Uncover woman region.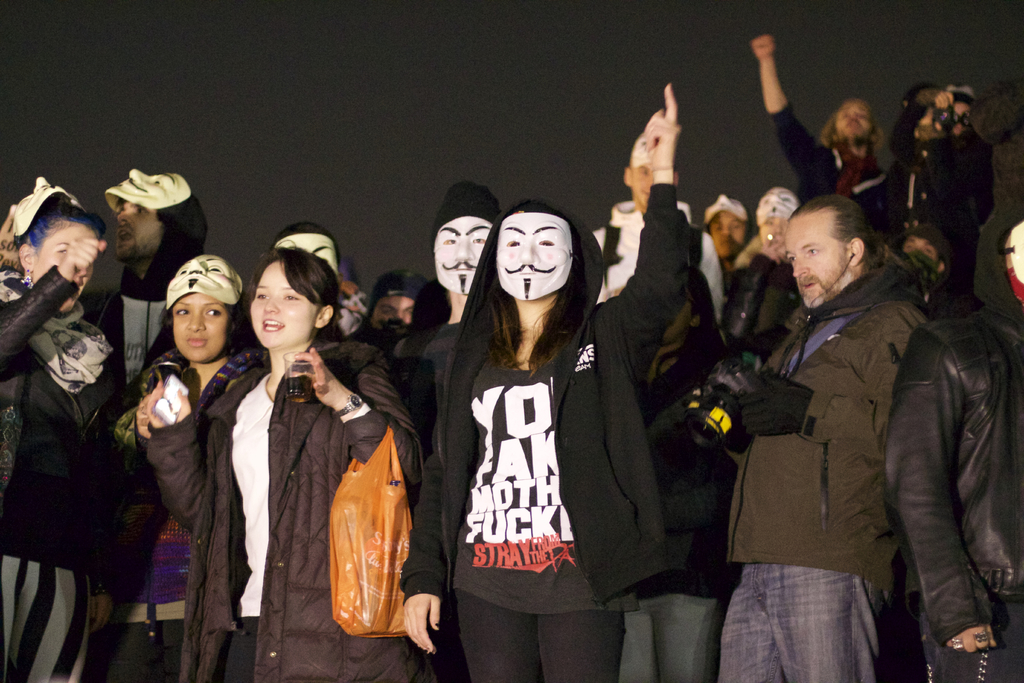
Uncovered: <region>111, 254, 266, 682</region>.
